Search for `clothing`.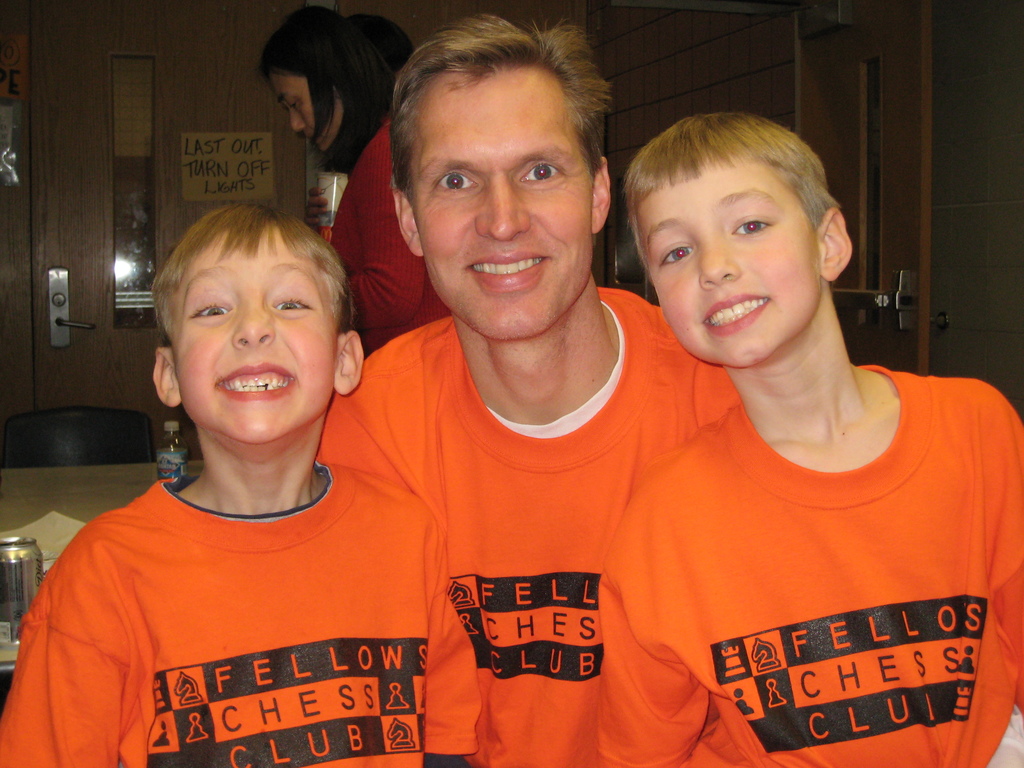
Found at box=[0, 462, 481, 767].
